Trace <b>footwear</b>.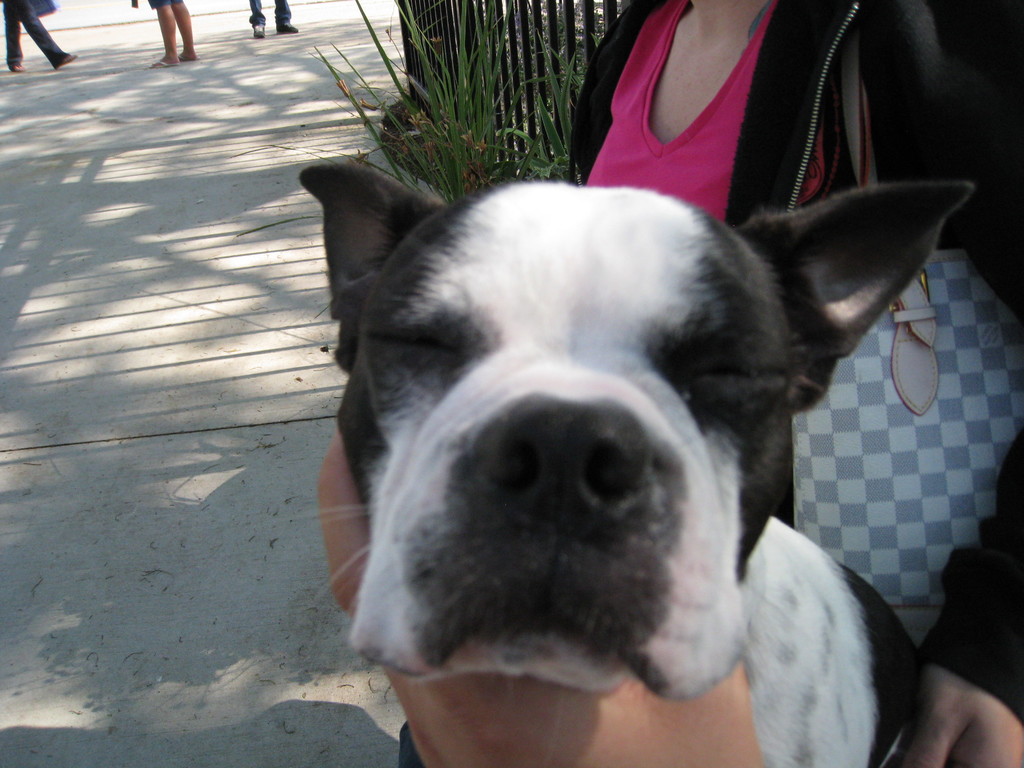
Traced to locate(278, 6, 298, 36).
